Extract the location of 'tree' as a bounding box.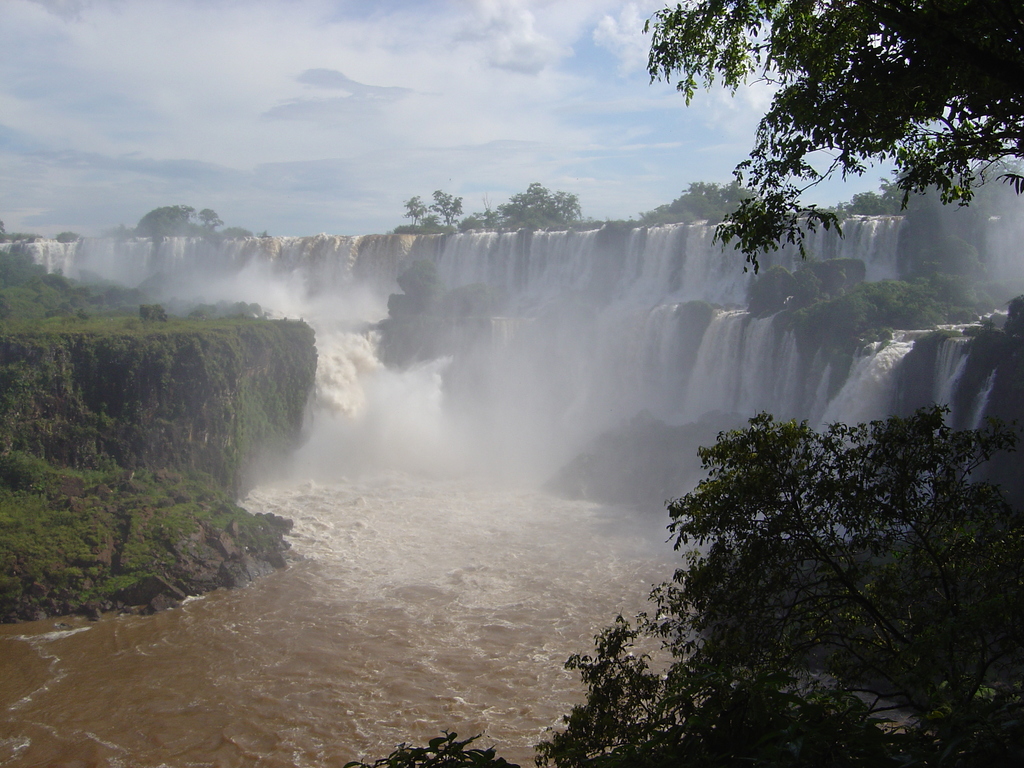
(x1=532, y1=396, x2=1023, y2=767).
